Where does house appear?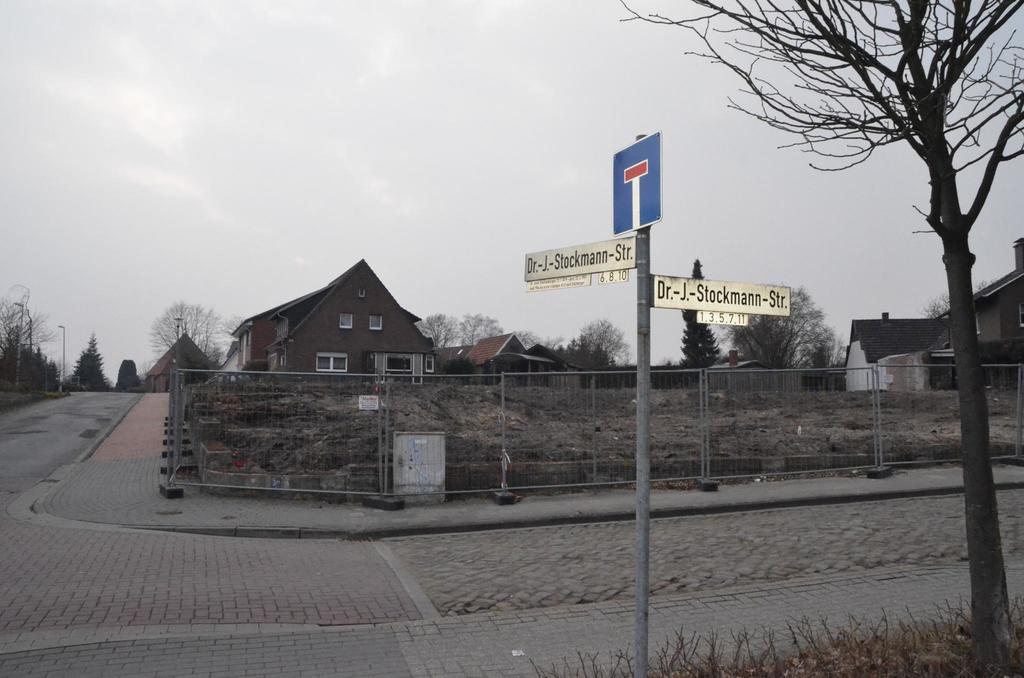
Appears at <region>204, 262, 436, 398</region>.
